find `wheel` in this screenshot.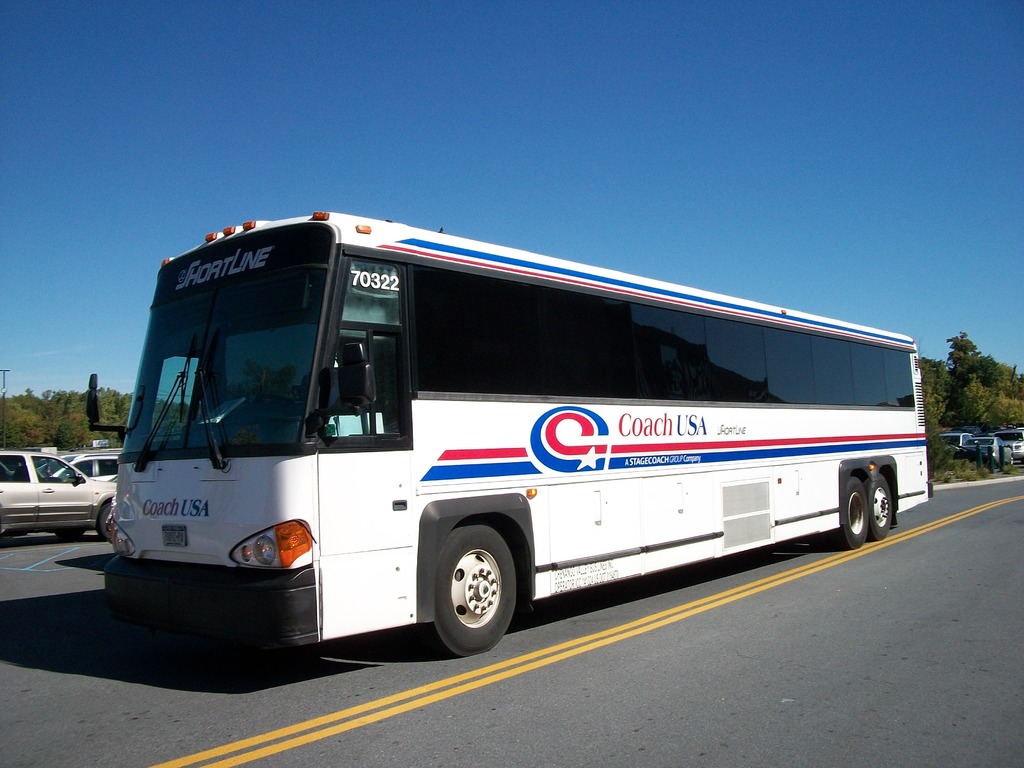
The bounding box for `wheel` is (left=426, top=541, right=522, bottom=648).
